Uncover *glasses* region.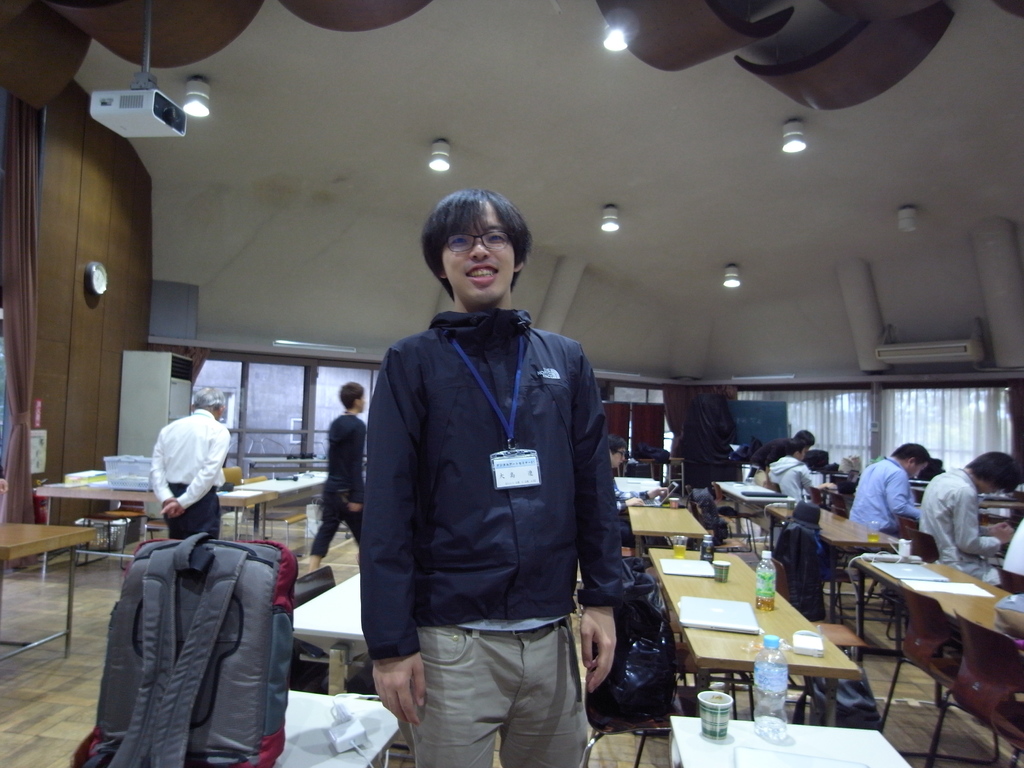
Uncovered: (439, 228, 513, 252).
